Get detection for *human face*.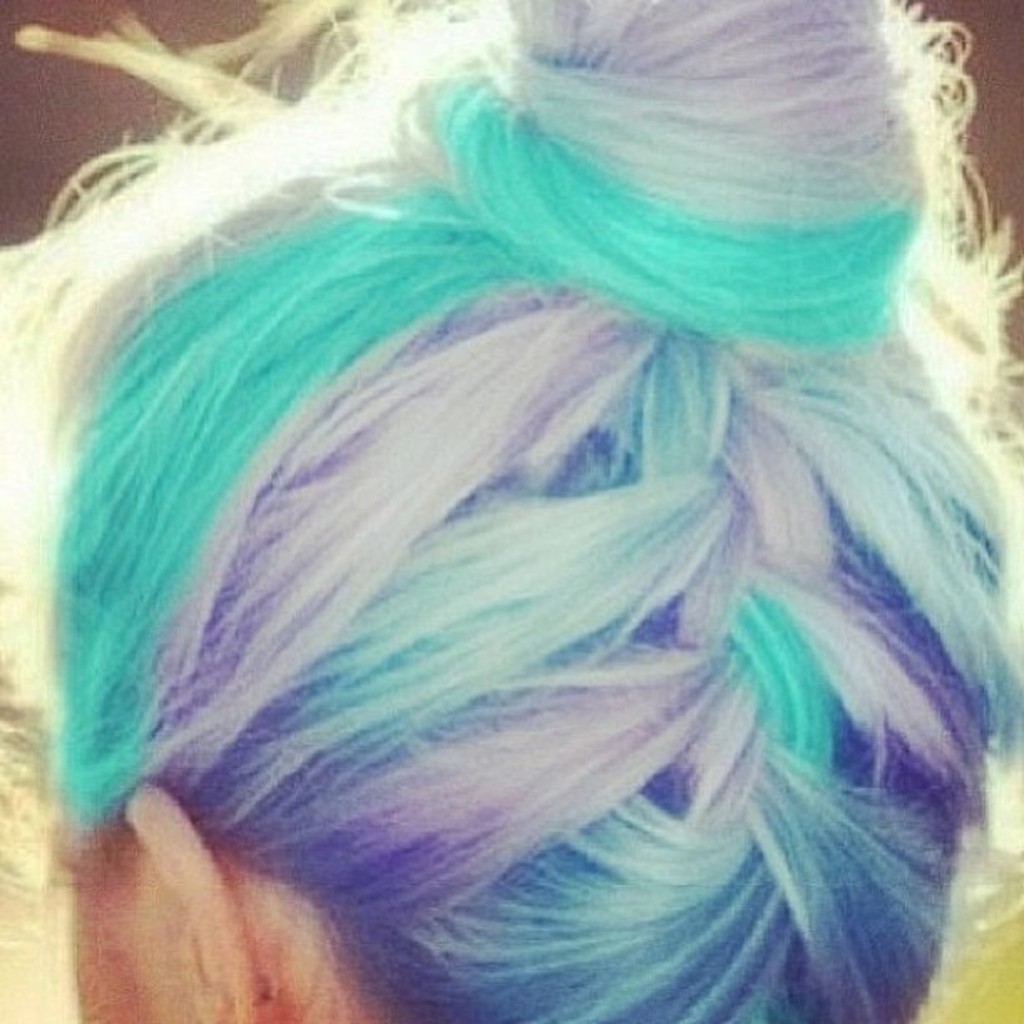
Detection: Rect(33, 838, 187, 1022).
